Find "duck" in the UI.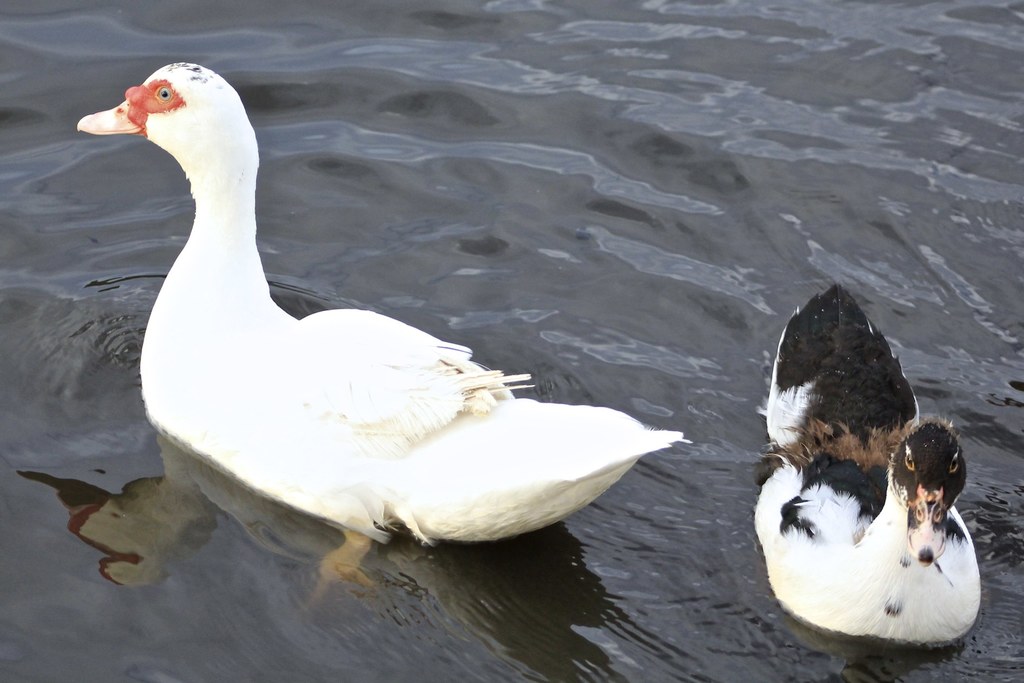
UI element at x1=752, y1=279, x2=989, y2=639.
